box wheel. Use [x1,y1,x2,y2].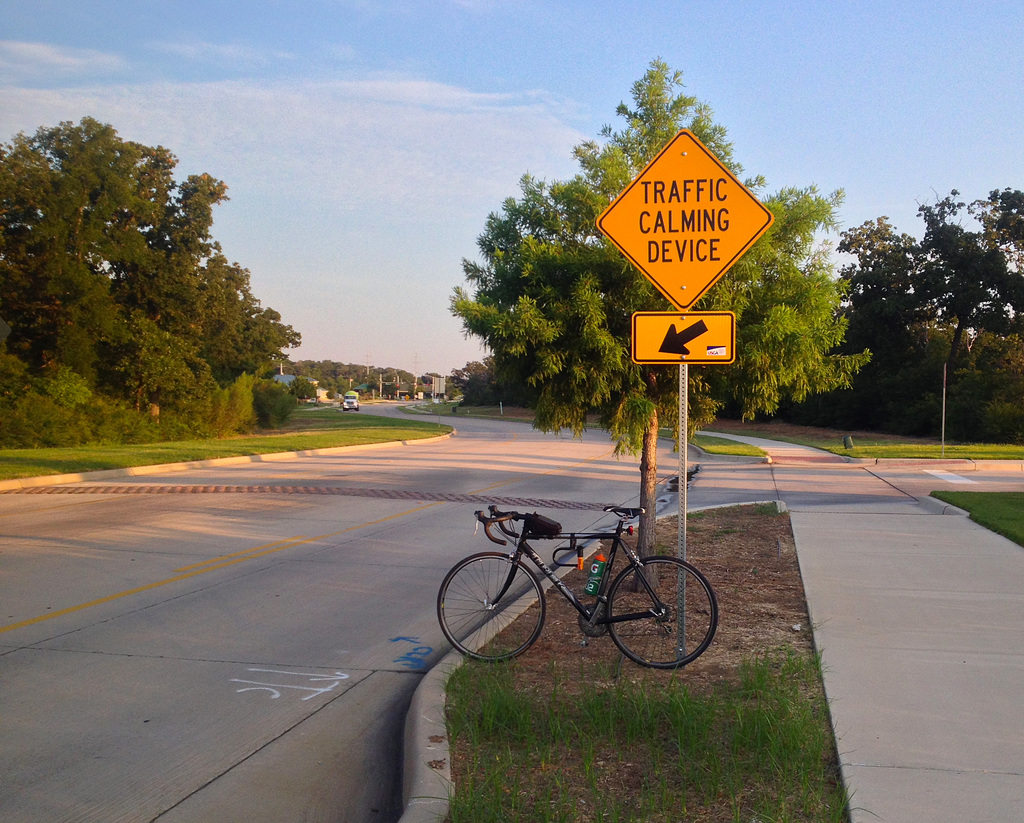
[437,553,556,660].
